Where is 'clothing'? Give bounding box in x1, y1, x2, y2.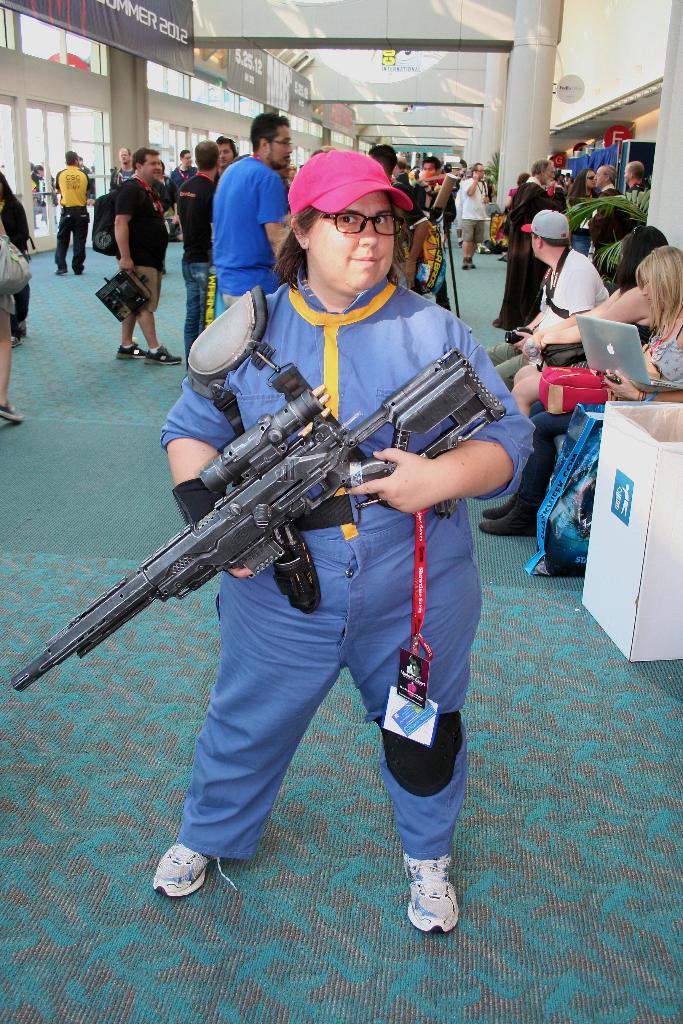
165, 166, 194, 181.
